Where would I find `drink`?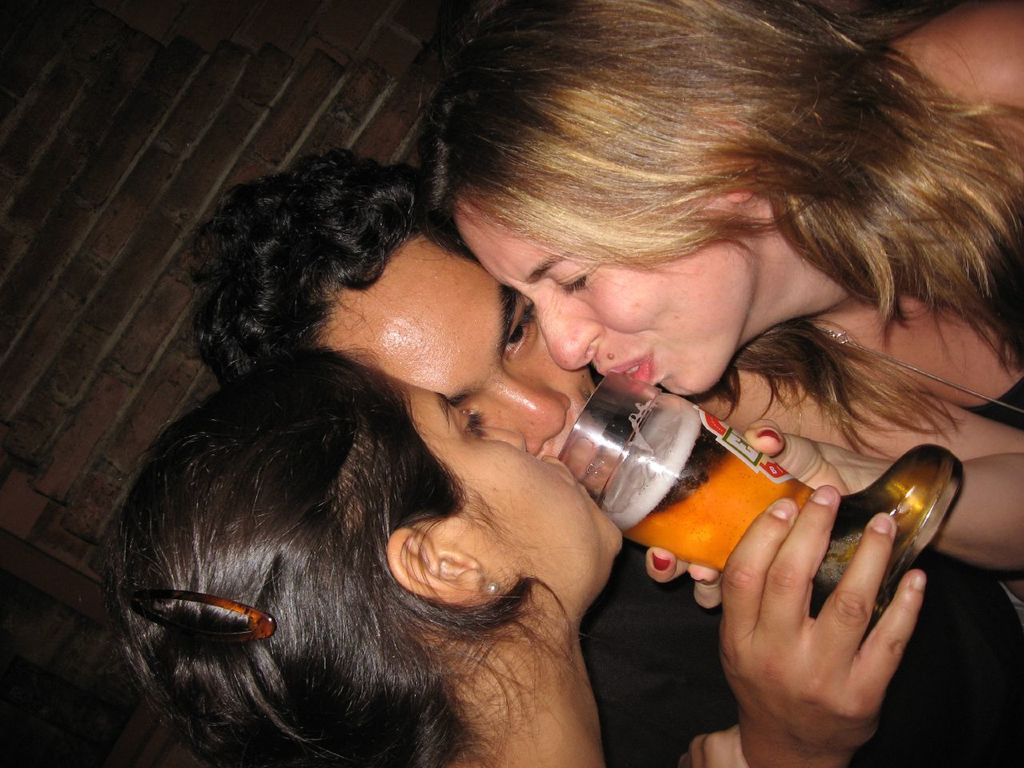
At region(673, 387, 938, 724).
